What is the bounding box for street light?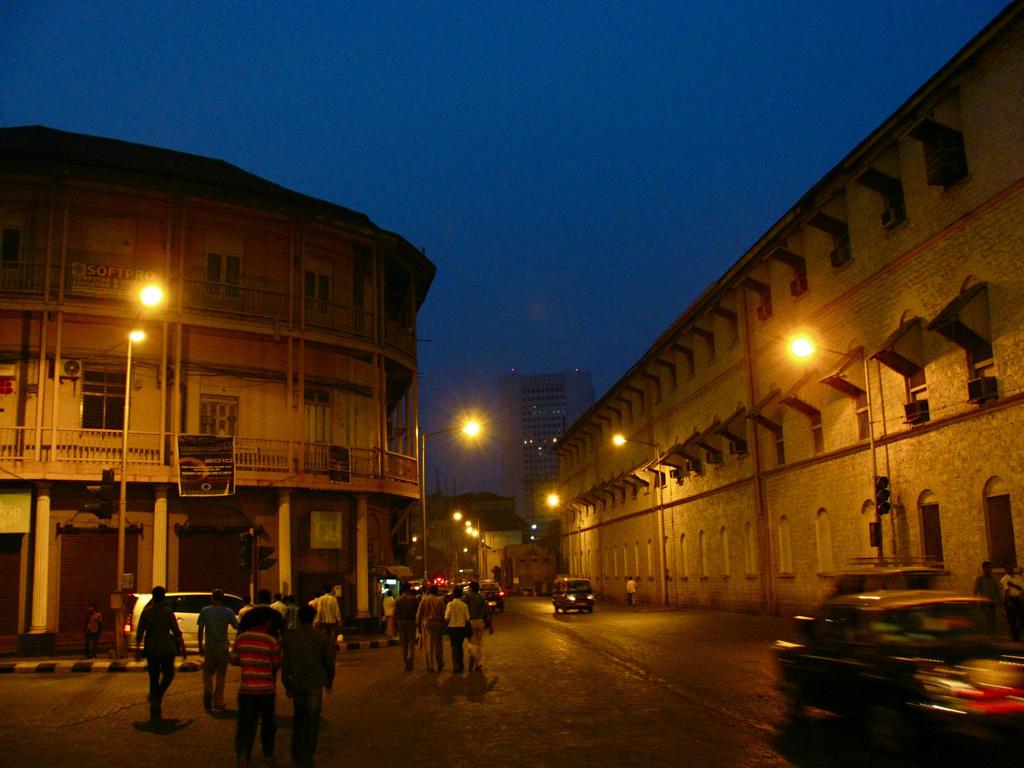
<box>454,510,481,576</box>.
